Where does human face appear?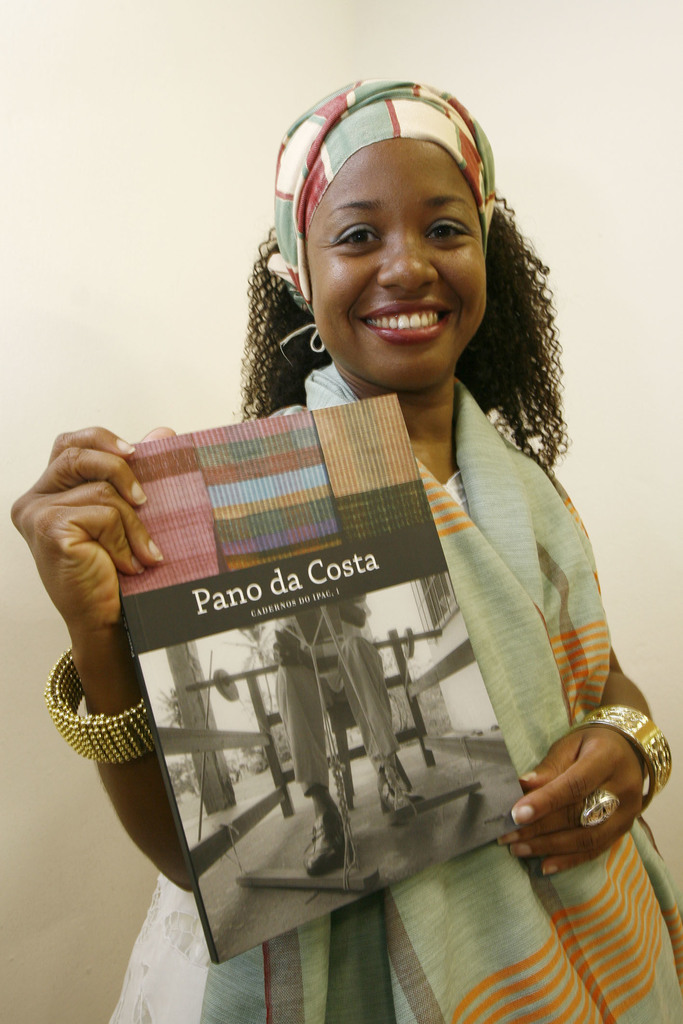
Appears at bbox(309, 138, 489, 393).
